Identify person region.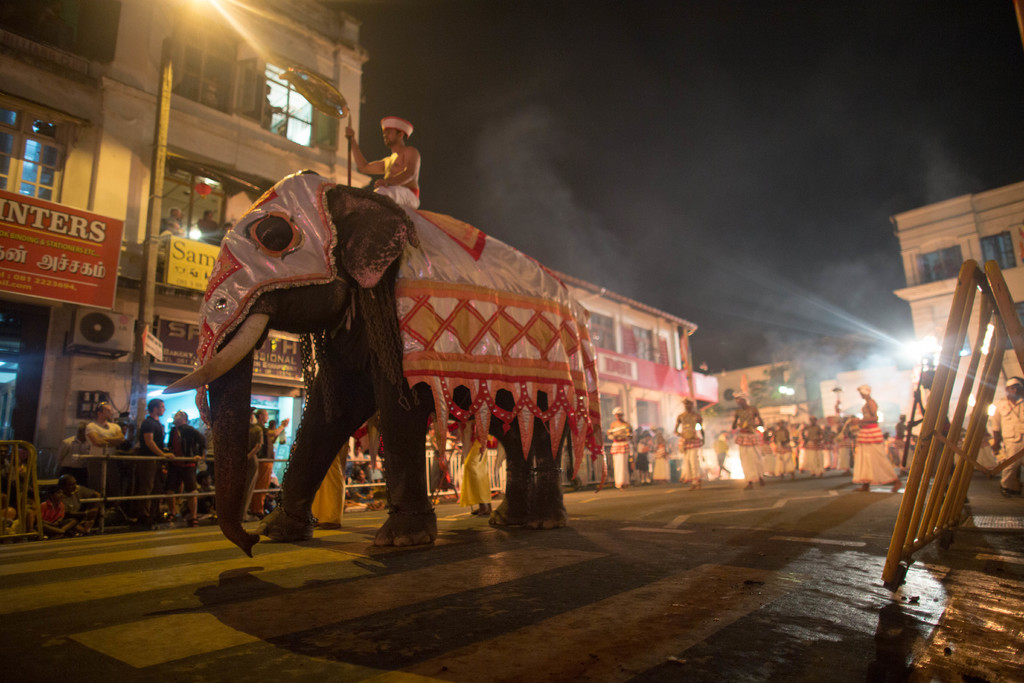
Region: bbox=[605, 406, 627, 491].
